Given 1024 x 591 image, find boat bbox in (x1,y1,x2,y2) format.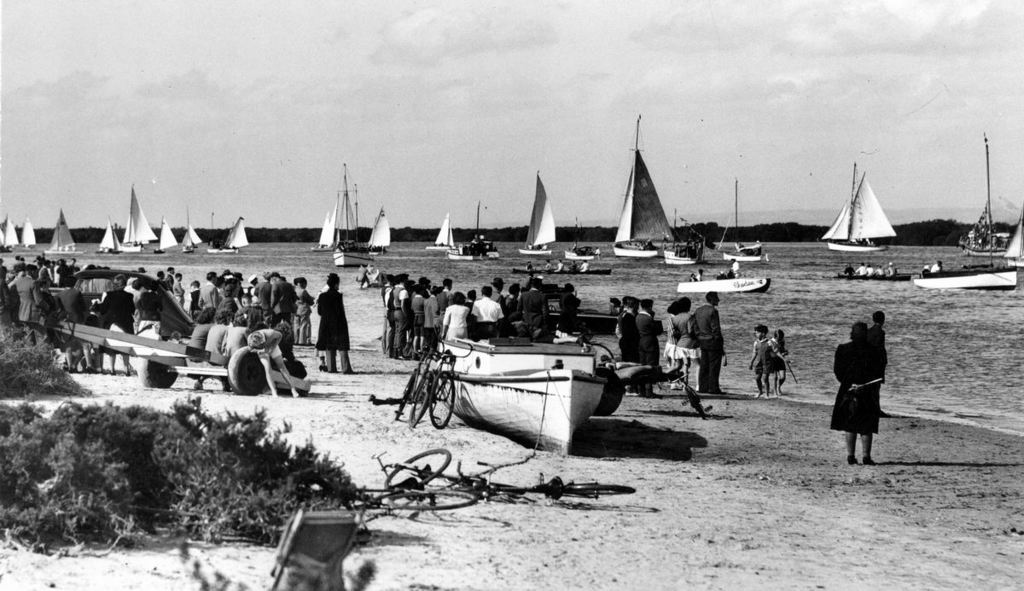
(41,209,82,259).
